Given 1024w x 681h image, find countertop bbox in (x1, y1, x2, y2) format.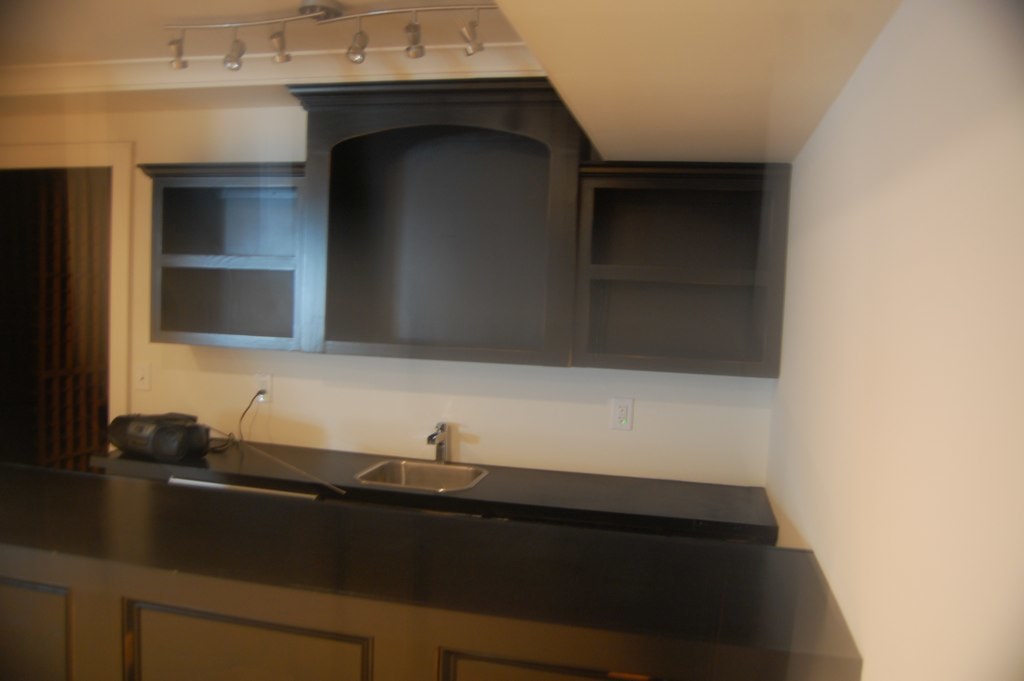
(0, 422, 824, 680).
